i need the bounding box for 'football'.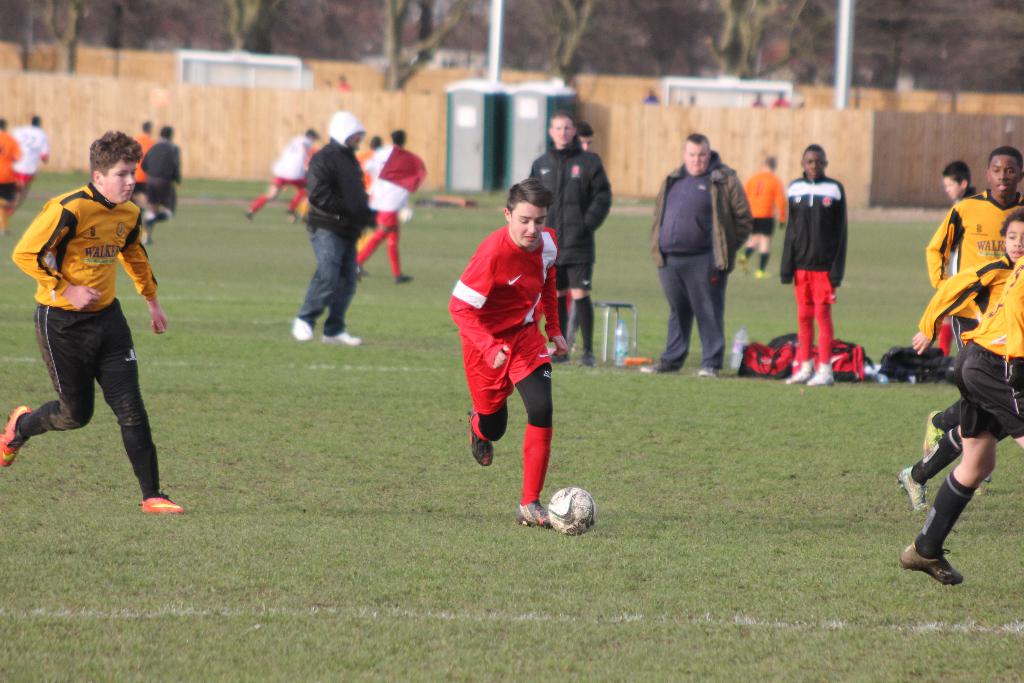
Here it is: box(547, 484, 595, 538).
